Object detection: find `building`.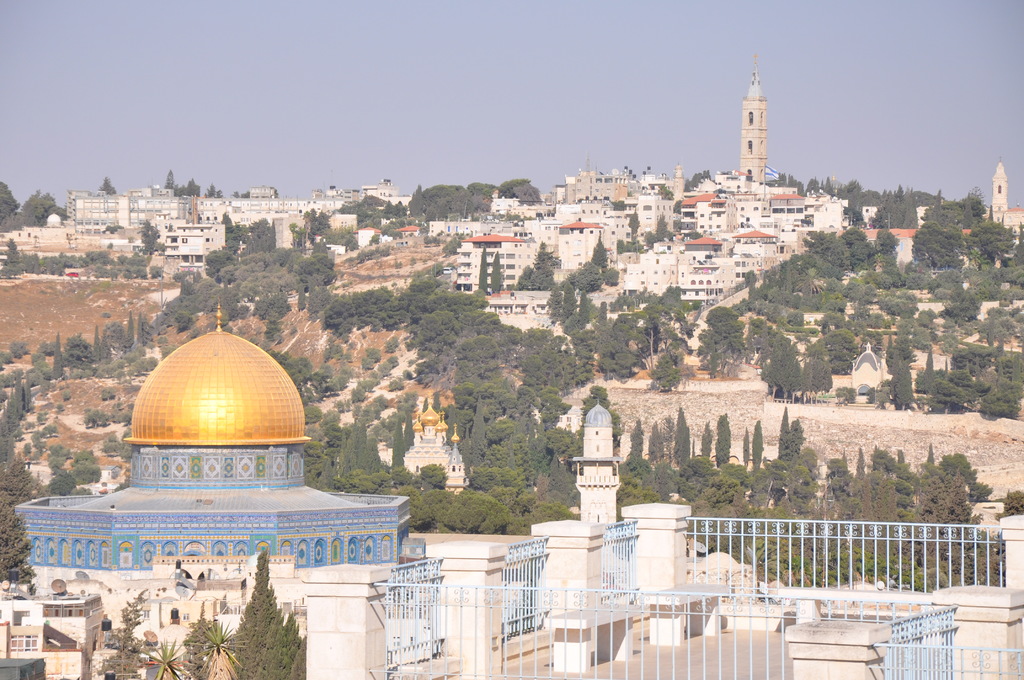
box=[611, 245, 680, 303].
